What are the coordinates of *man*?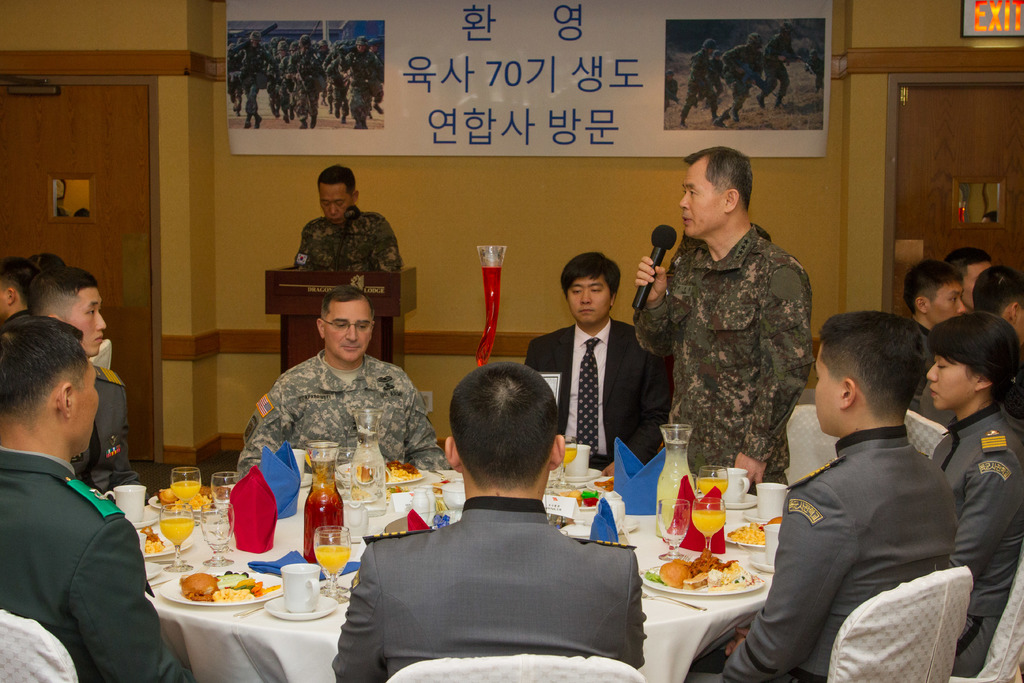
pyautogui.locateOnScreen(232, 286, 454, 483).
